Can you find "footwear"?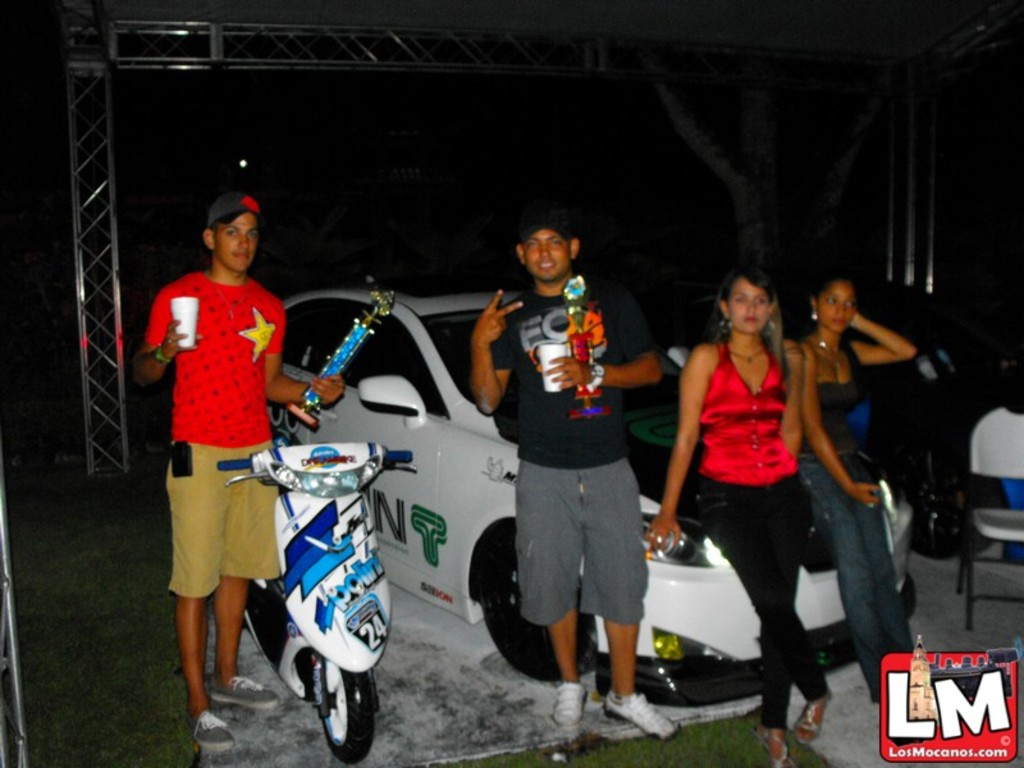
Yes, bounding box: BBox(210, 675, 279, 712).
